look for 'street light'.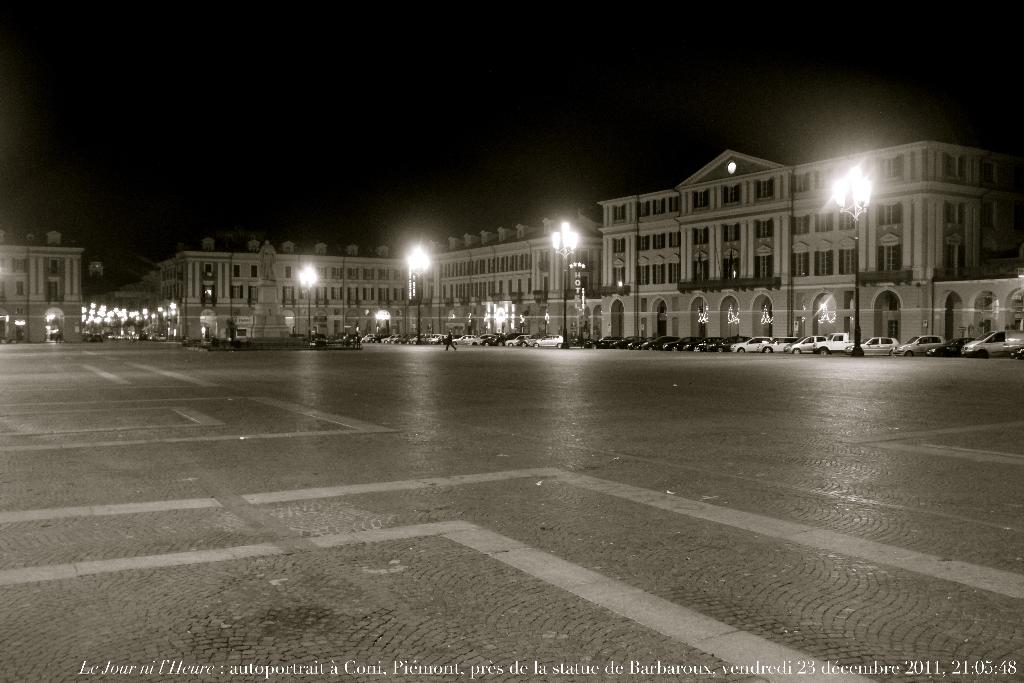
Found: (403,242,435,342).
